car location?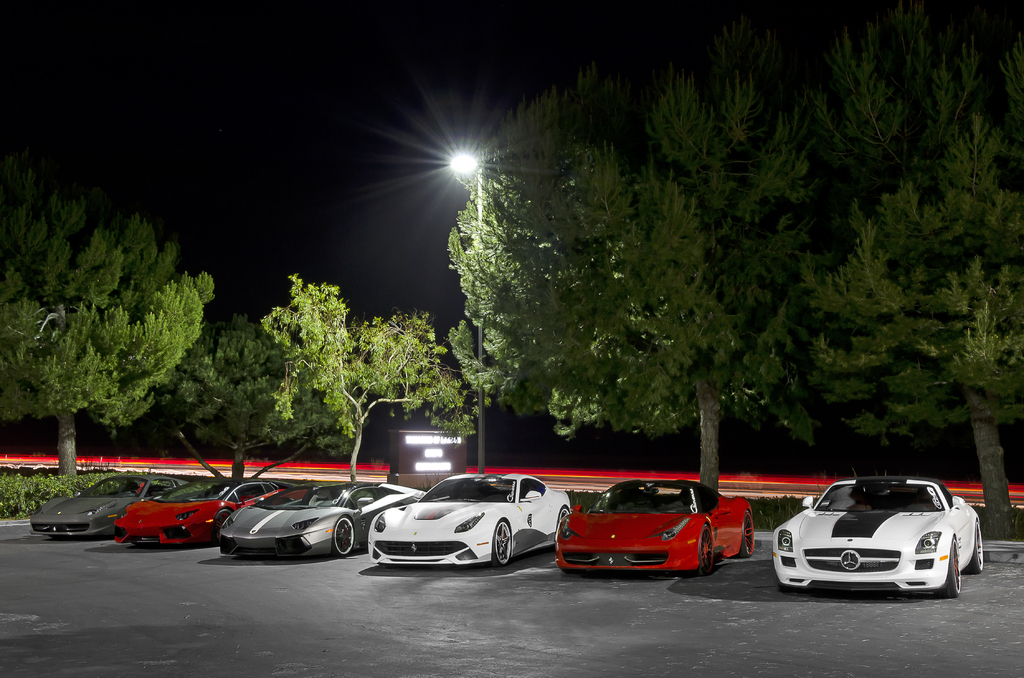
bbox=(113, 476, 309, 546)
